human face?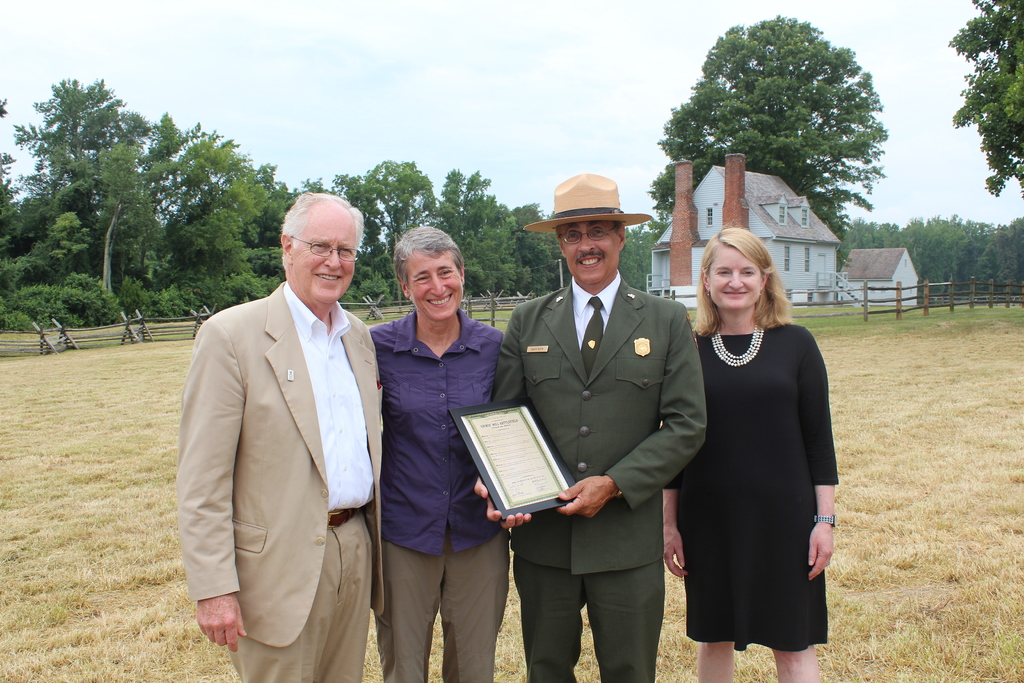
406 250 464 320
